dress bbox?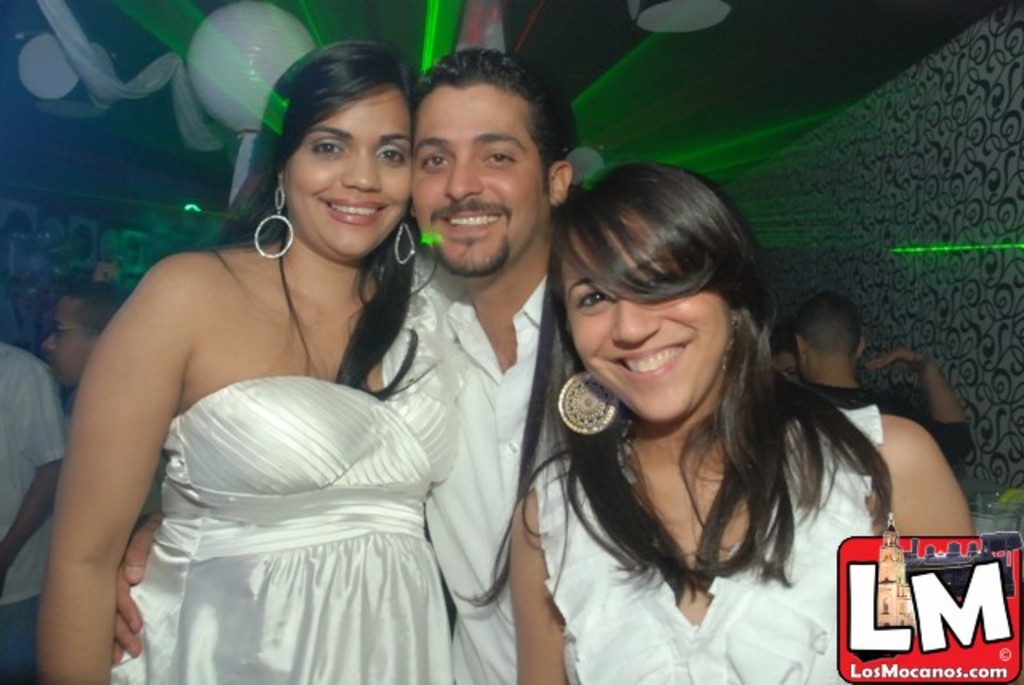
{"left": 101, "top": 275, "right": 520, "bottom": 679}
